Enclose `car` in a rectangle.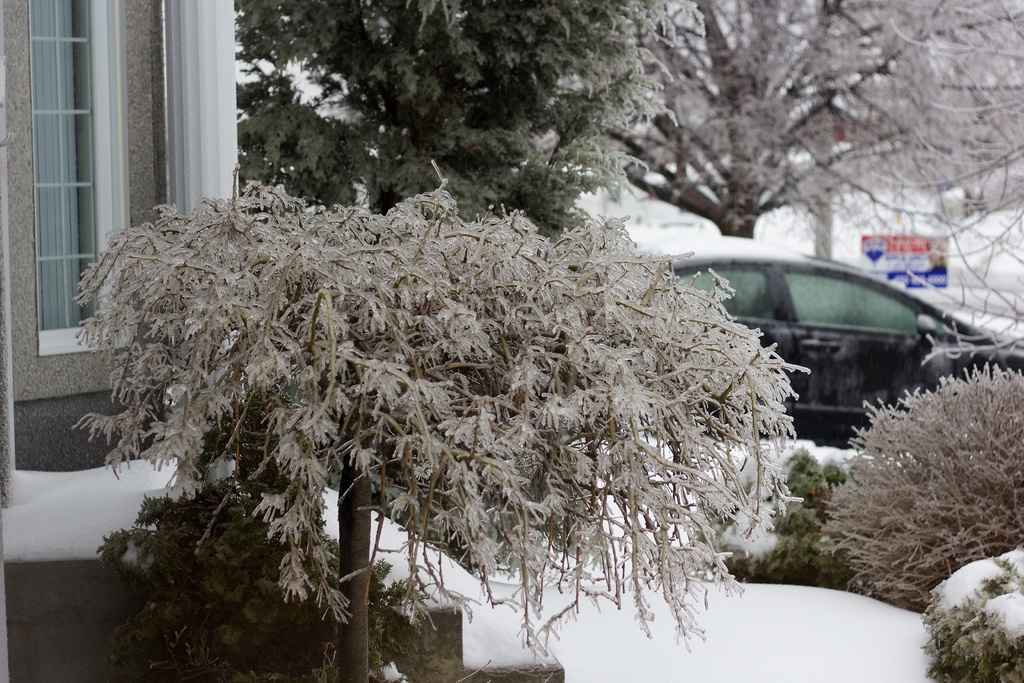
<region>655, 242, 1023, 445</region>.
